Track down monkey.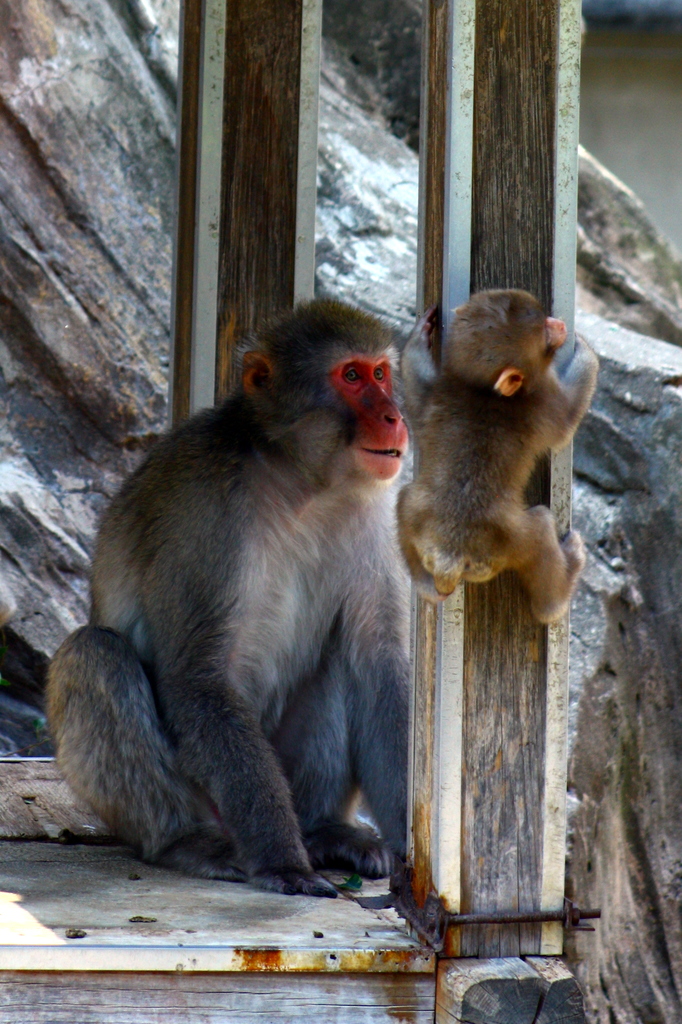
Tracked to <box>33,291,446,892</box>.
